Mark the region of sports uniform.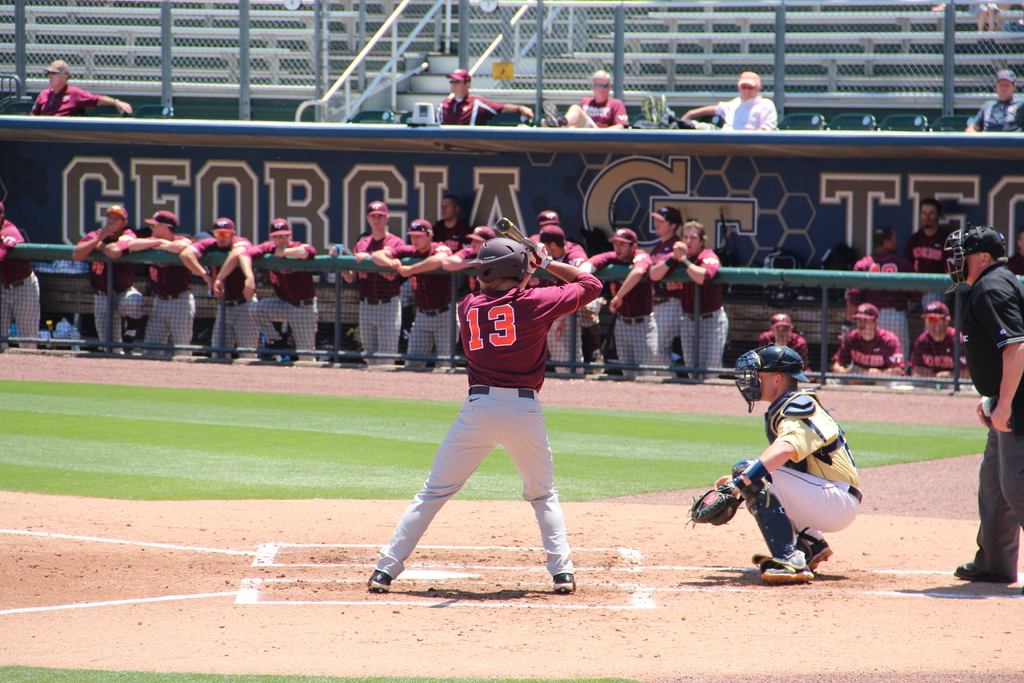
Region: <bbox>667, 233, 724, 368</bbox>.
